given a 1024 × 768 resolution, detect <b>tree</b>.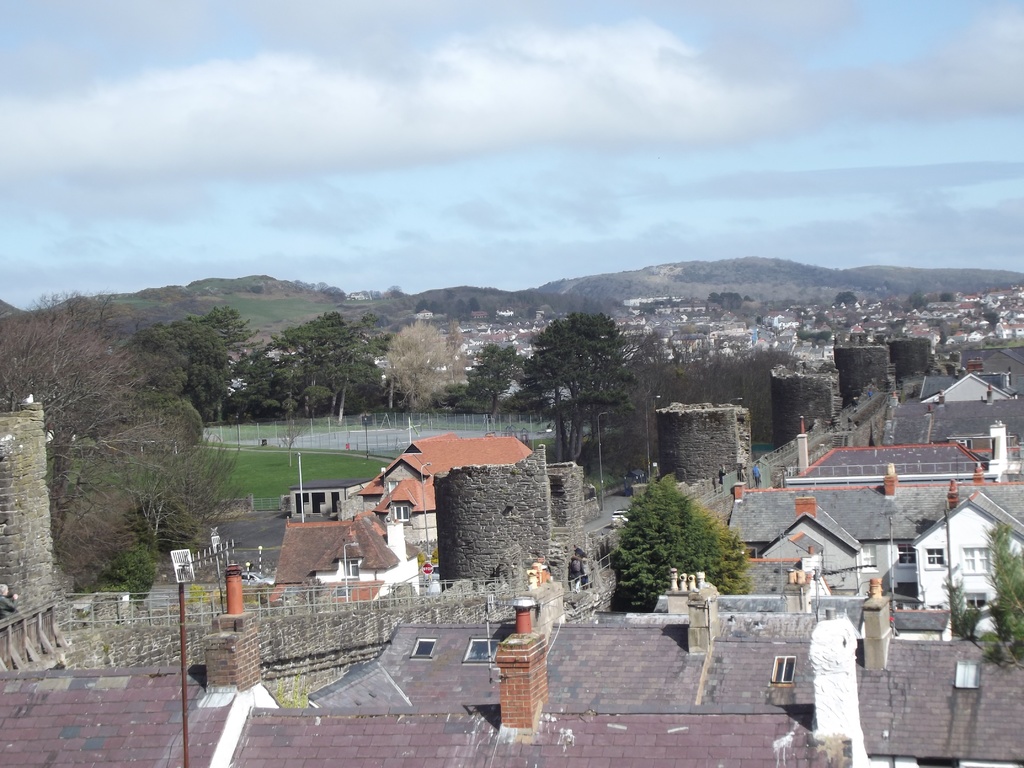
(x1=122, y1=425, x2=270, y2=575).
